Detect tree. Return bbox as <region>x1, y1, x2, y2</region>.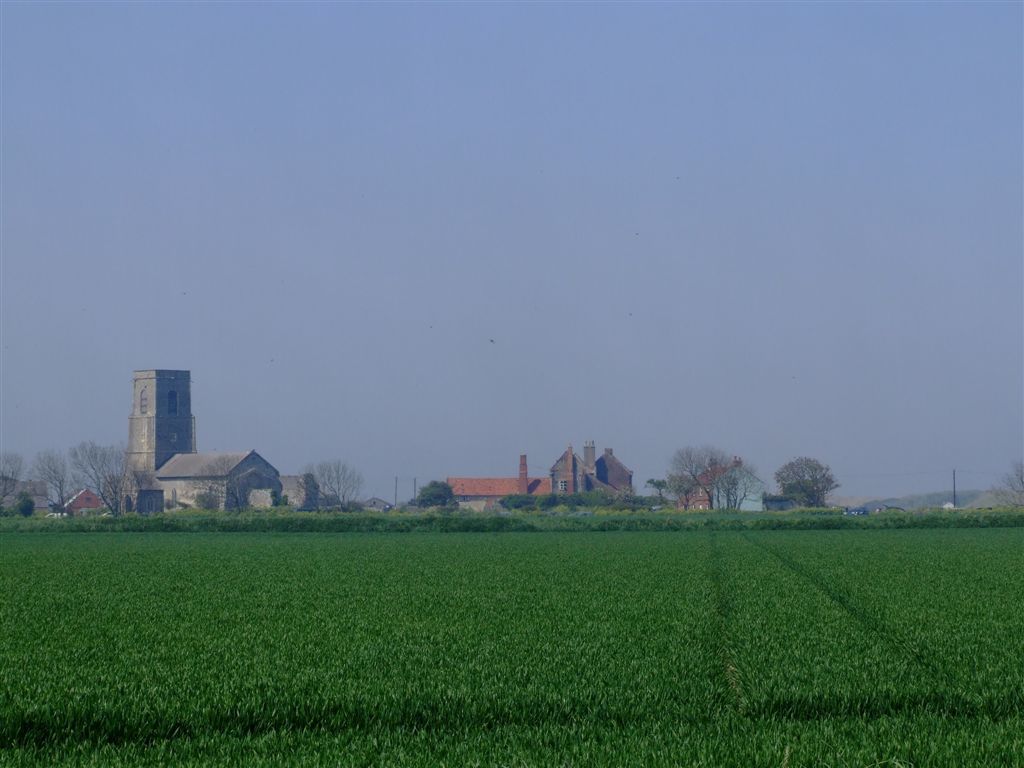
<region>669, 444, 727, 511</region>.
